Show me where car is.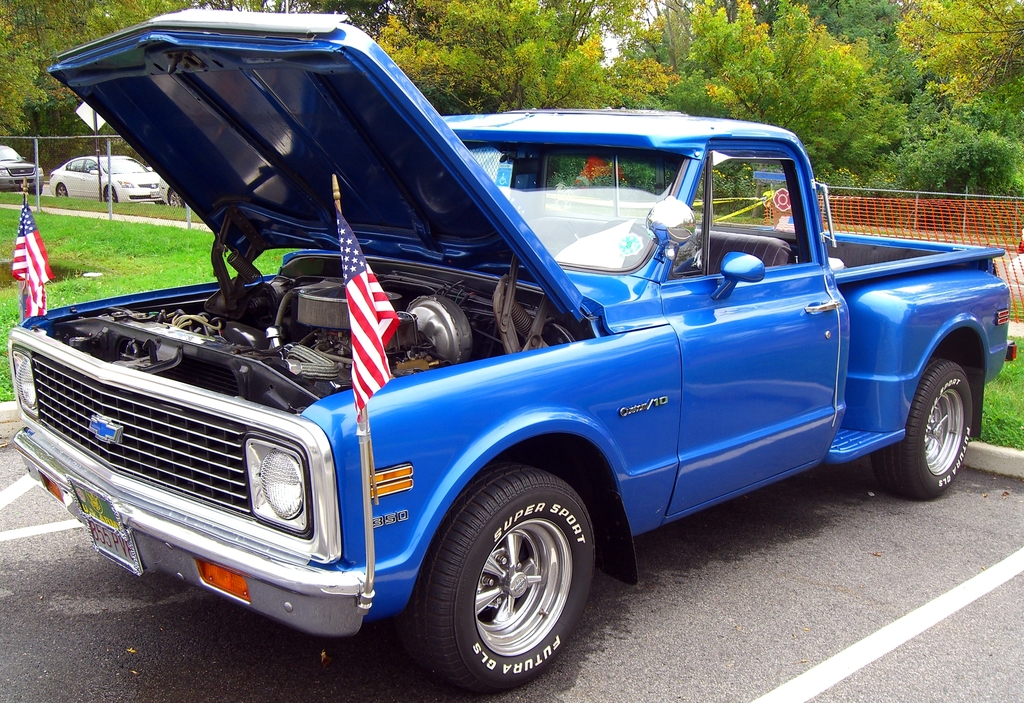
car is at crop(0, 148, 44, 199).
